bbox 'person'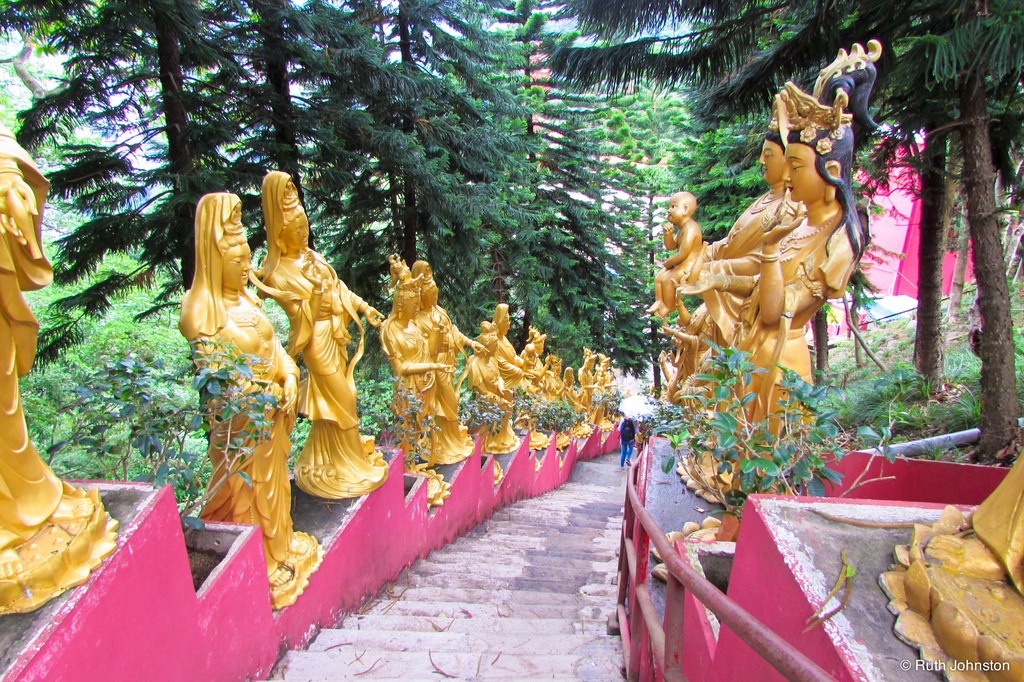
box=[616, 411, 643, 467]
